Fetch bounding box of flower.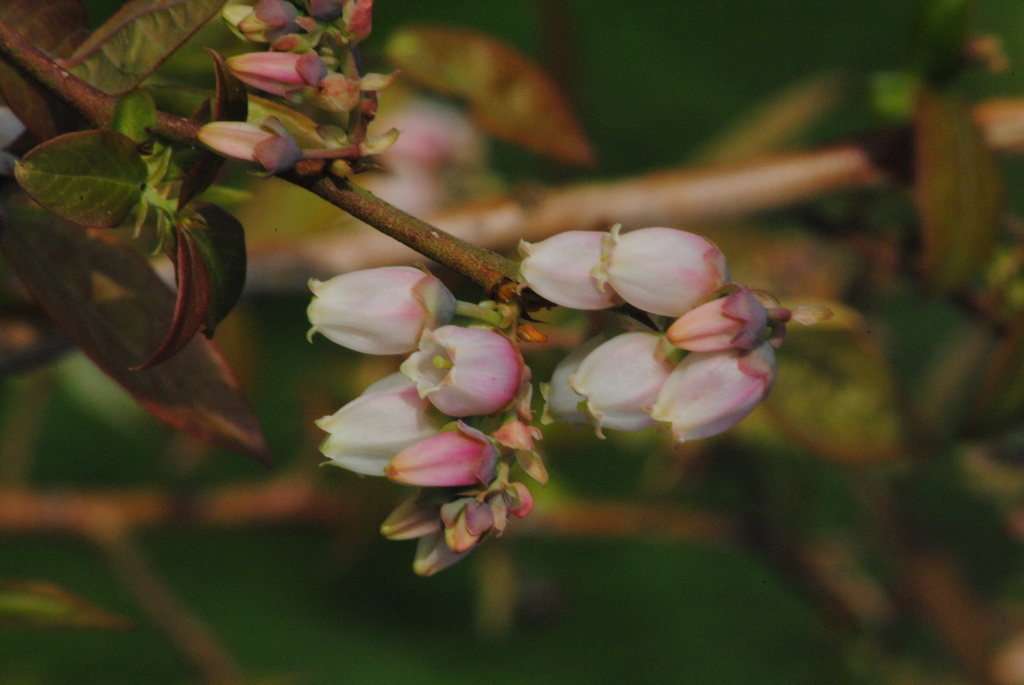
Bbox: 538, 336, 607, 421.
